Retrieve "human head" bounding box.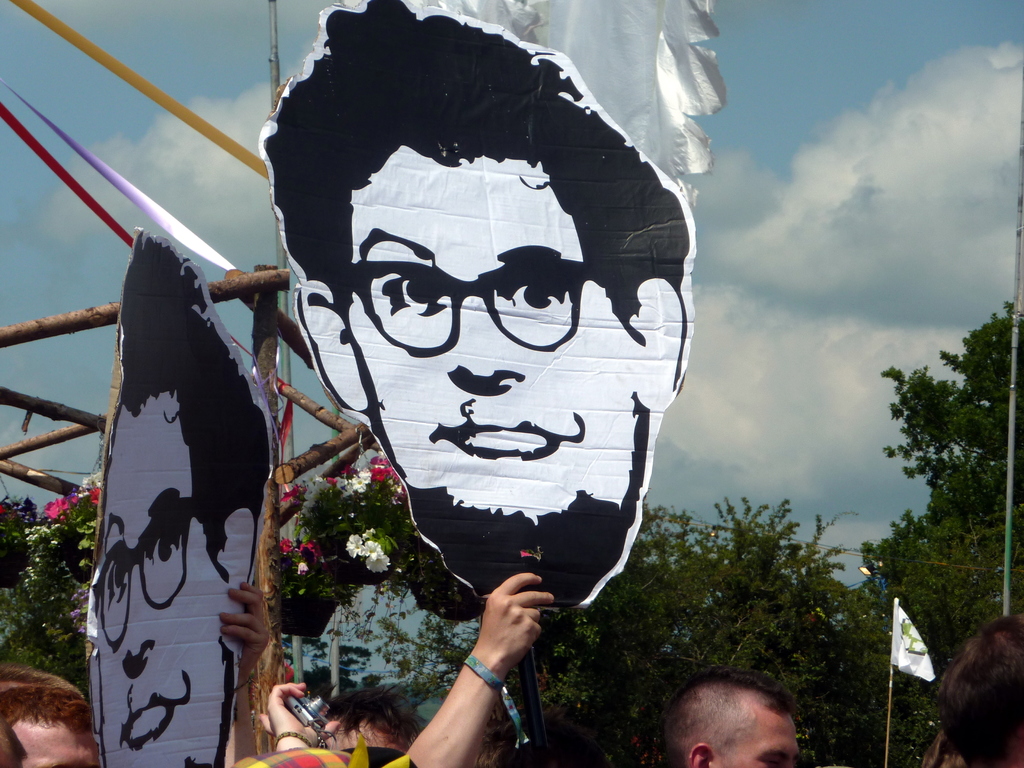
Bounding box: bbox(259, 0, 696, 618).
